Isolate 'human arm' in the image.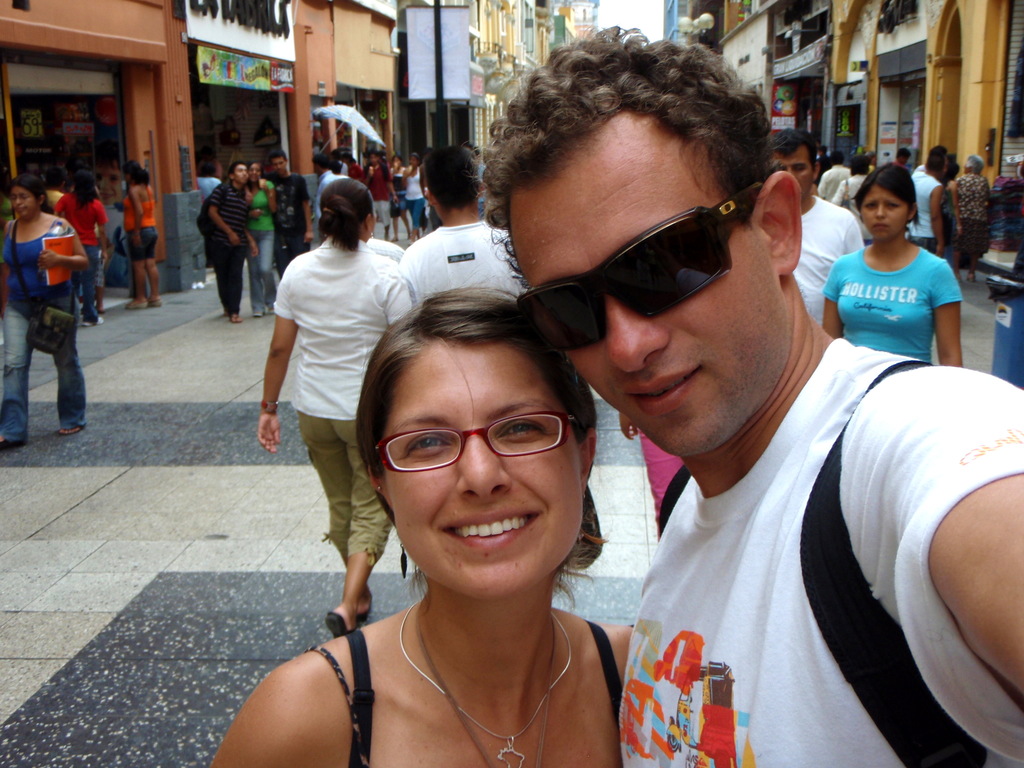
Isolated region: (left=207, top=191, right=236, bottom=253).
